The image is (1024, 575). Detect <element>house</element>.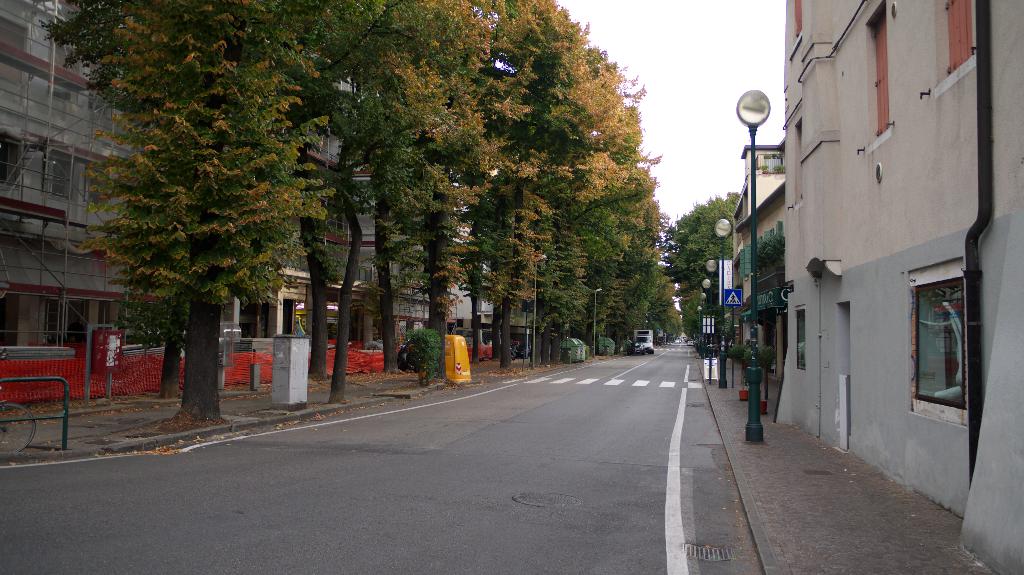
Detection: Rect(783, 0, 1023, 574).
